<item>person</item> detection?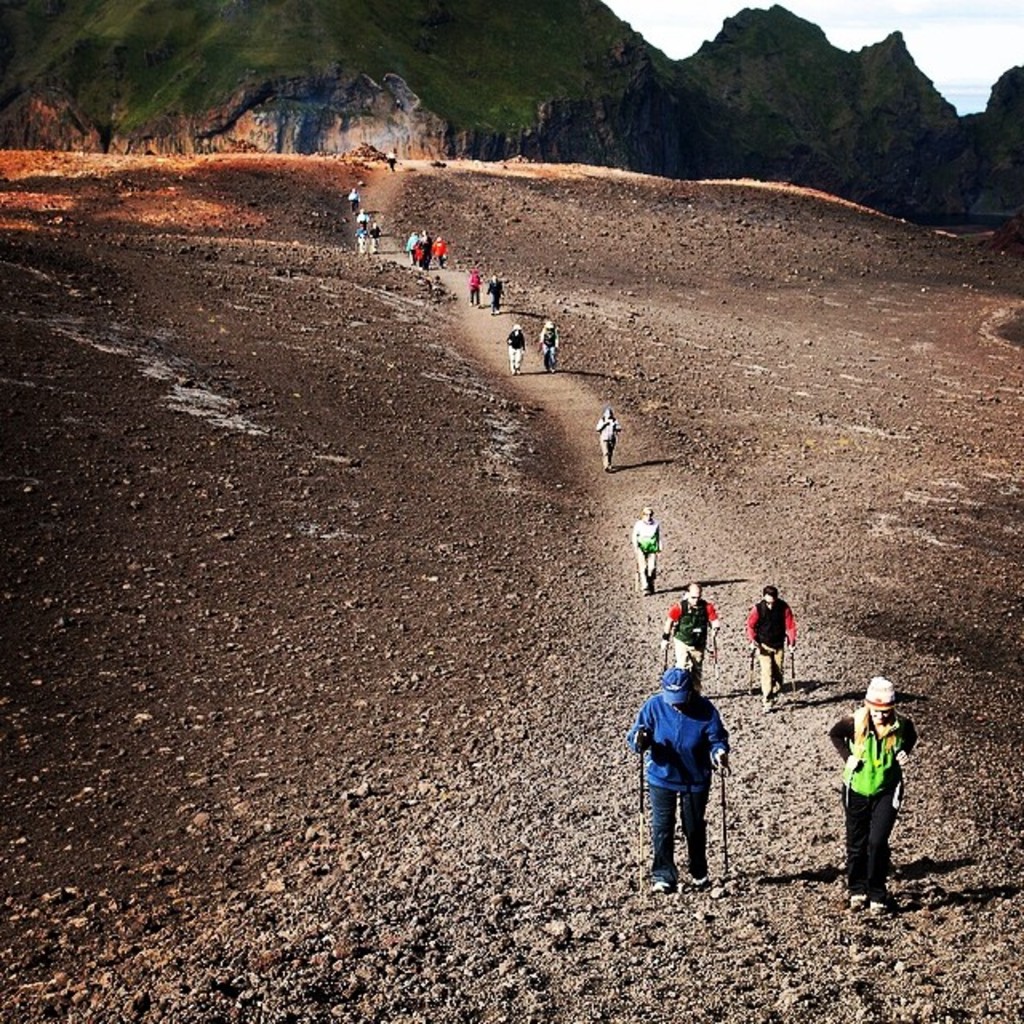
(536, 322, 558, 373)
